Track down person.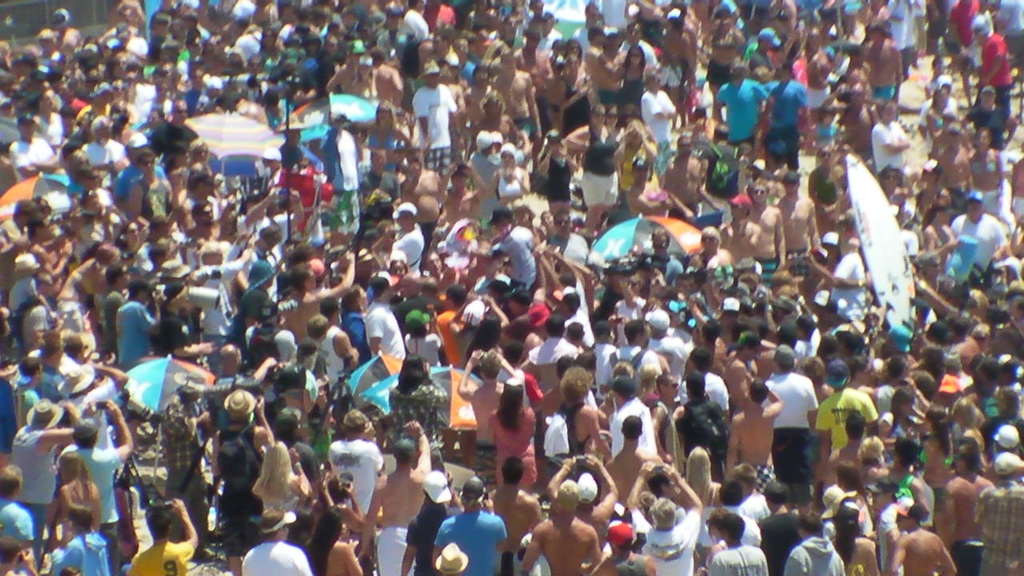
Tracked to left=594, top=518, right=659, bottom=575.
